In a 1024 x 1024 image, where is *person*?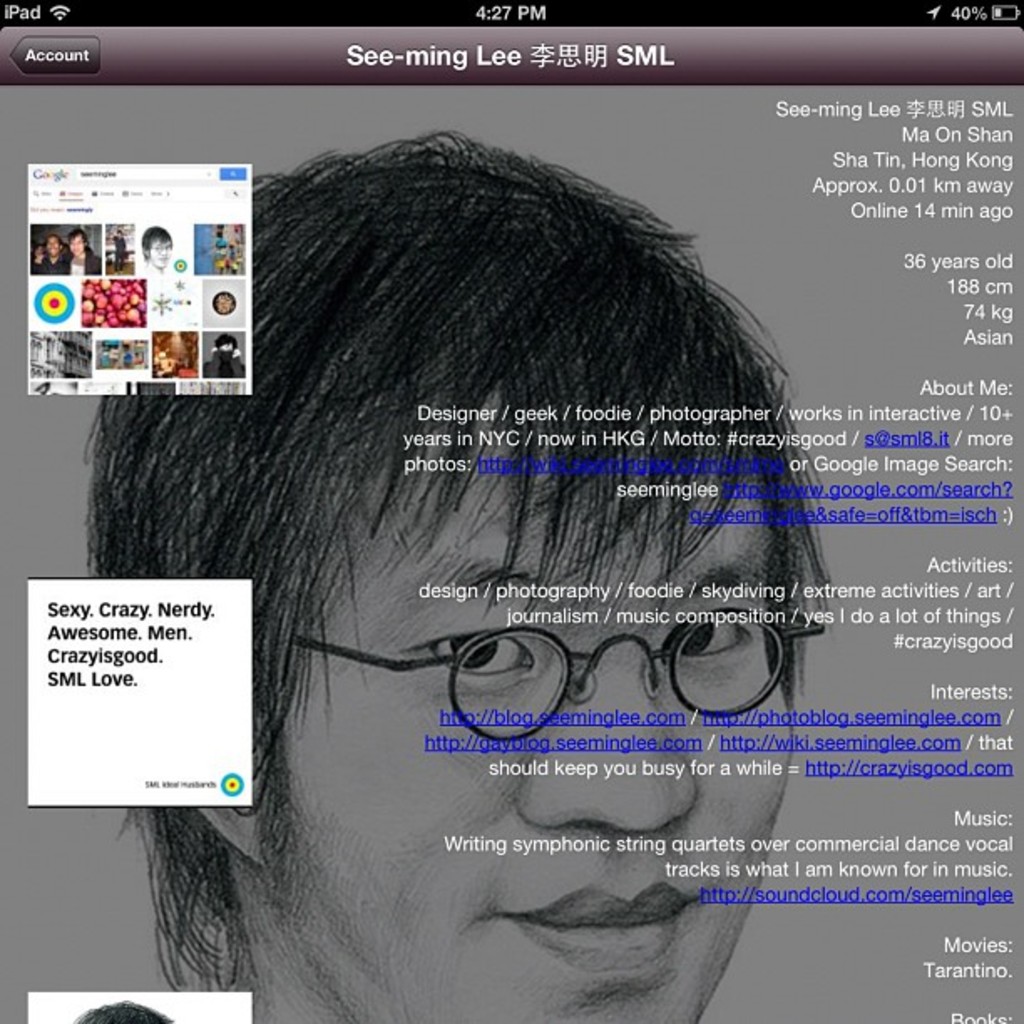
detection(122, 74, 845, 986).
